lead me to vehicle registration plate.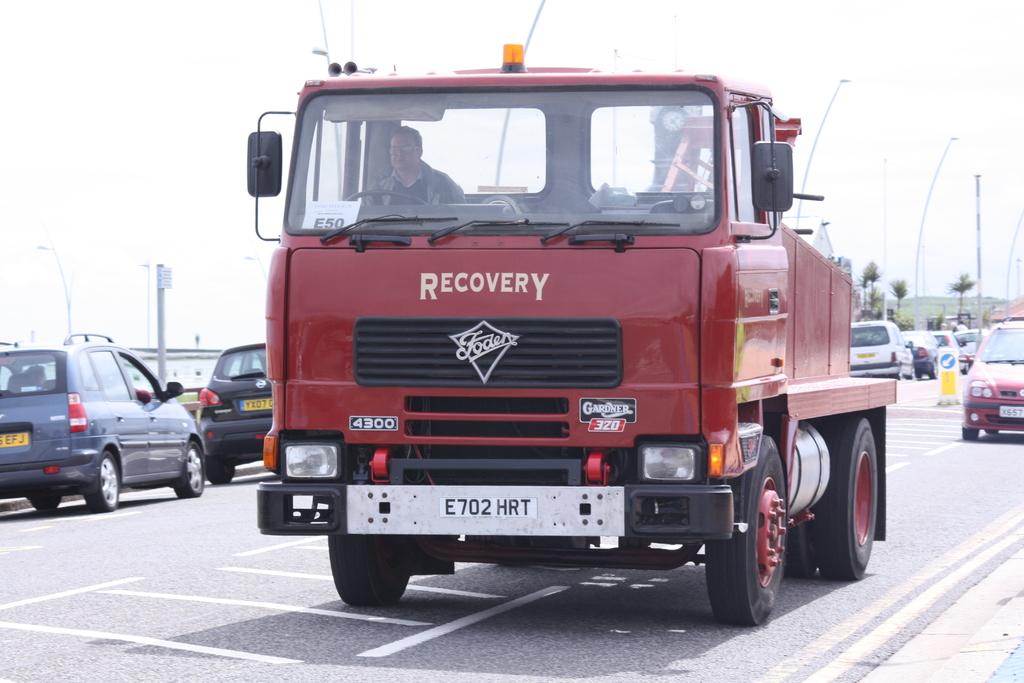
Lead to box(438, 493, 541, 516).
